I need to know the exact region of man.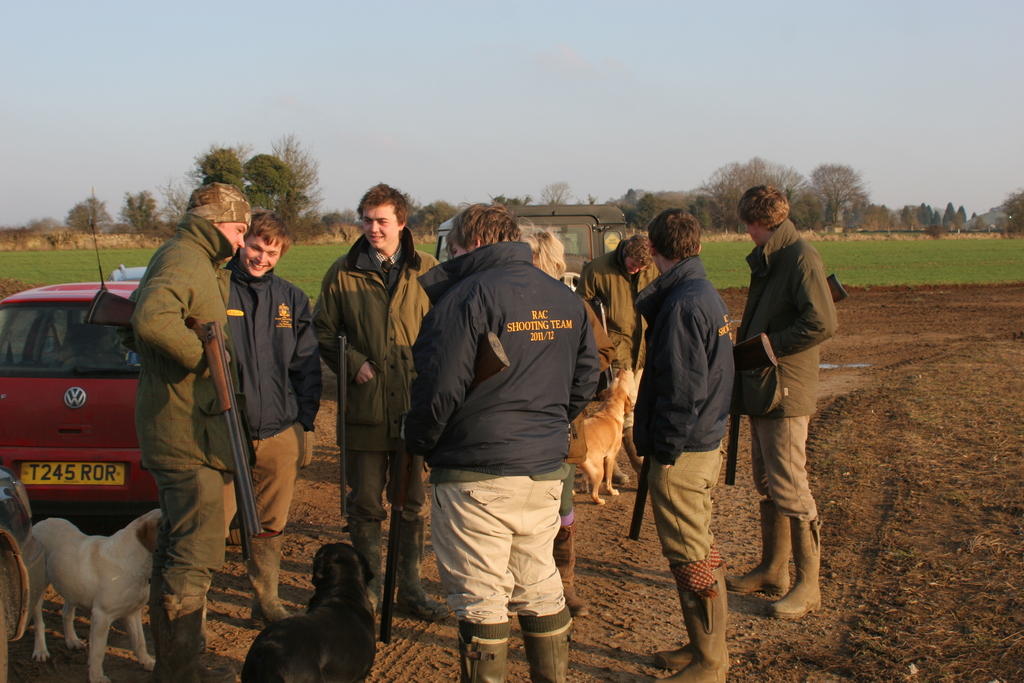
Region: BBox(114, 179, 253, 682).
